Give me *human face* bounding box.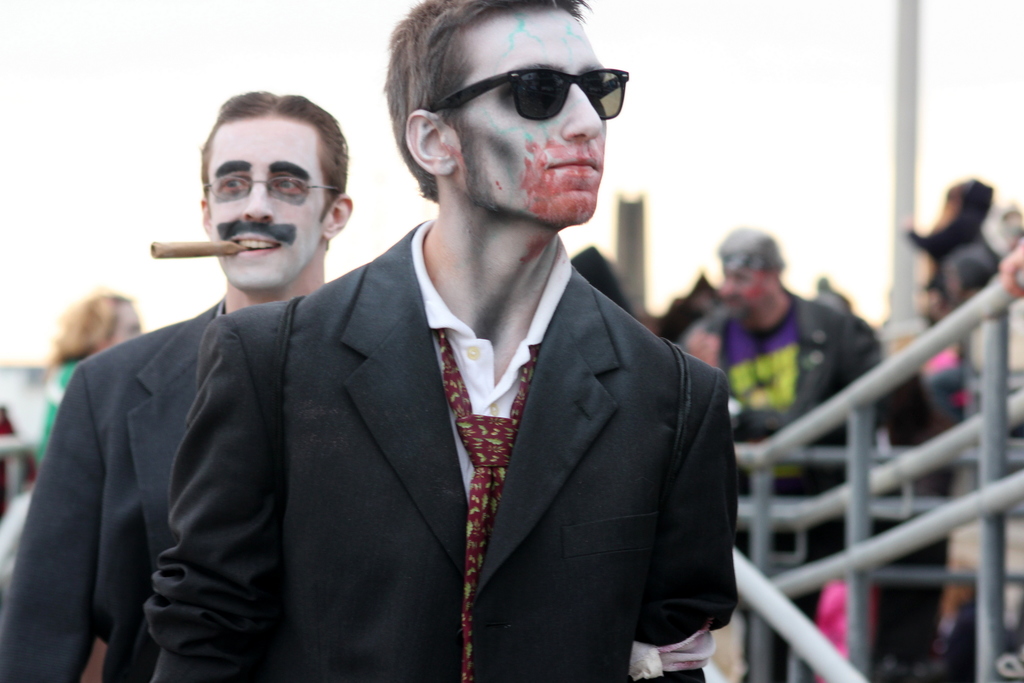
l=454, t=17, r=608, b=218.
